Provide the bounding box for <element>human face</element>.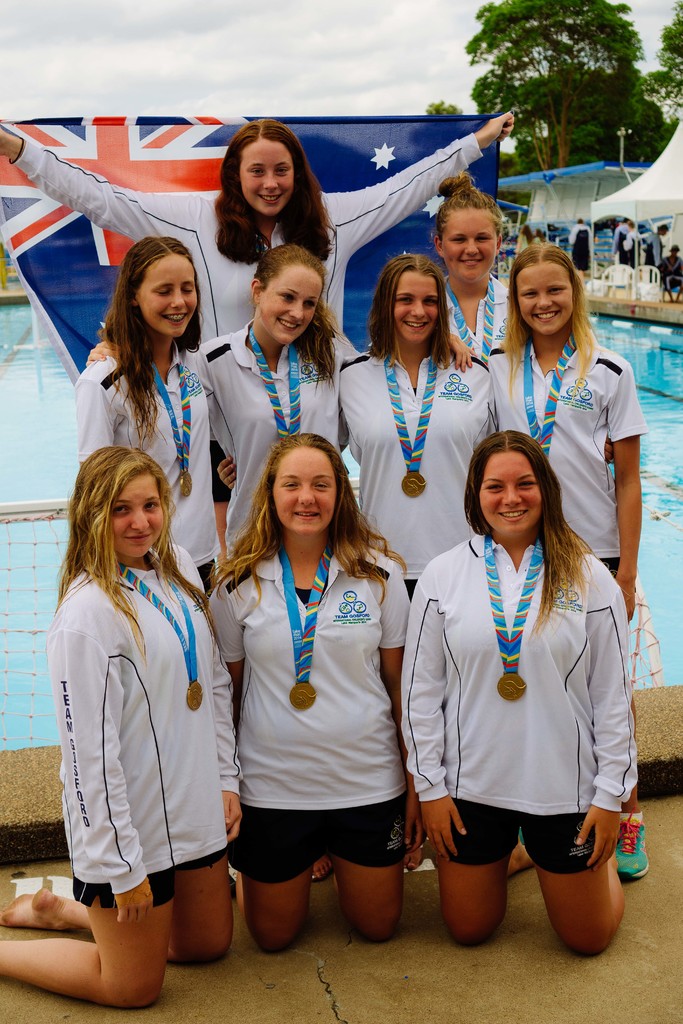
select_region(240, 135, 292, 217).
